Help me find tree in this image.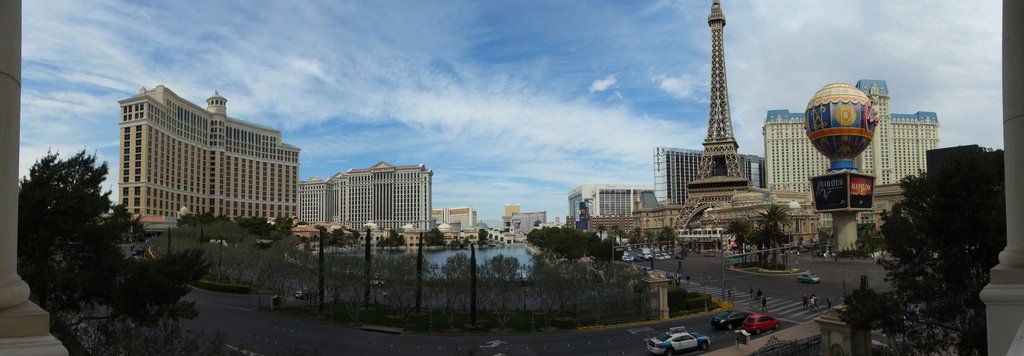
Found it: box(756, 201, 794, 270).
